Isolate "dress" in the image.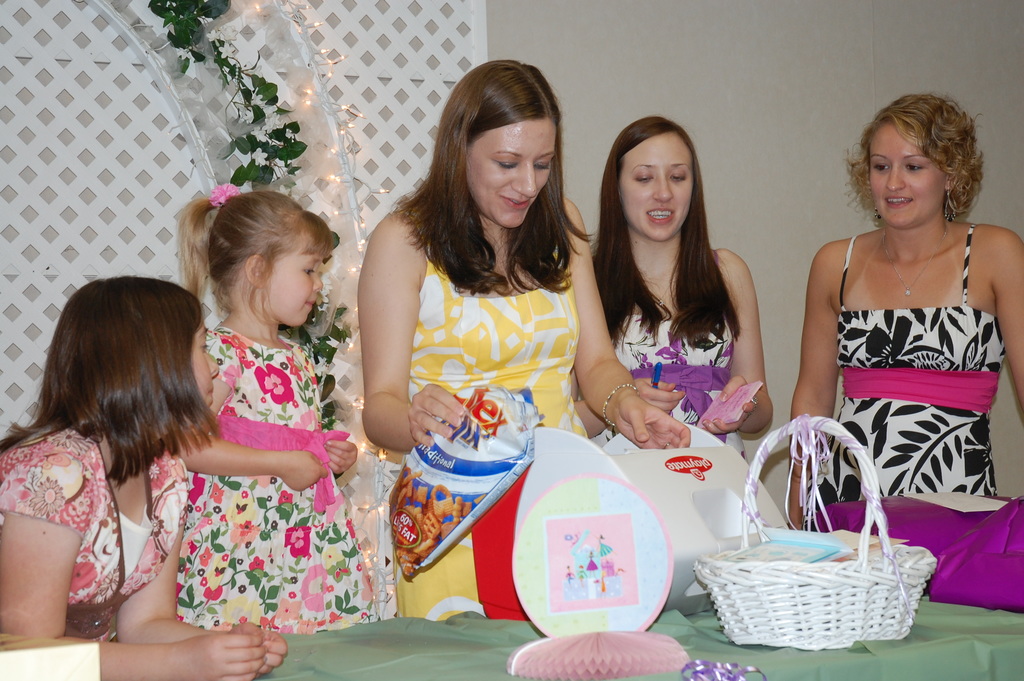
Isolated region: (806,222,997,529).
